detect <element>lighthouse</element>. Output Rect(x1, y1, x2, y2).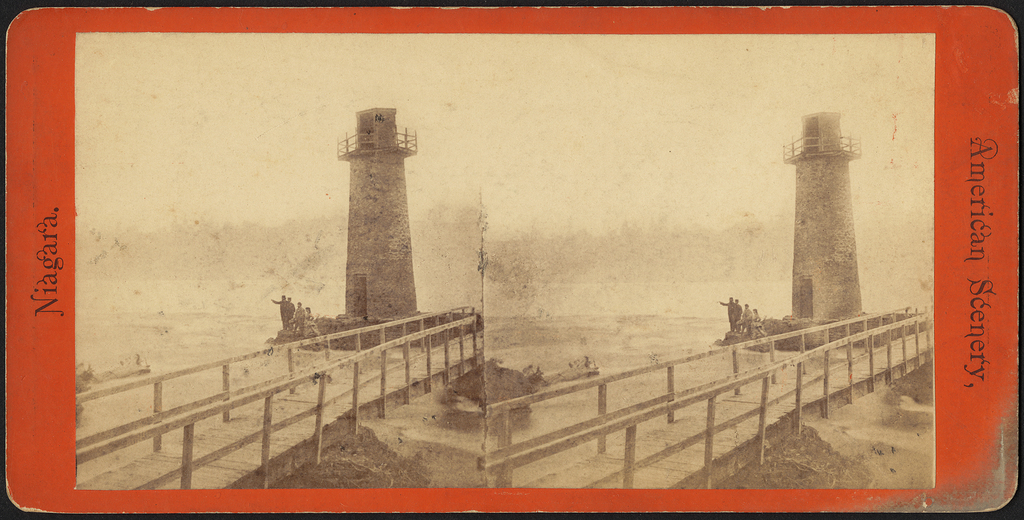
Rect(310, 105, 441, 312).
